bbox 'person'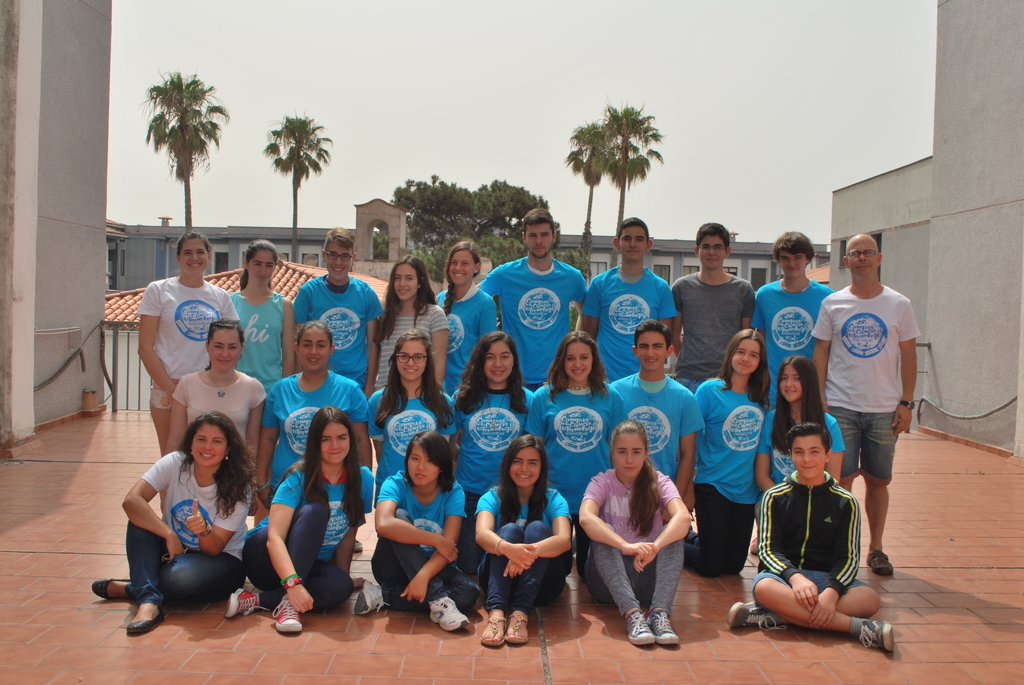
(820, 226, 923, 585)
